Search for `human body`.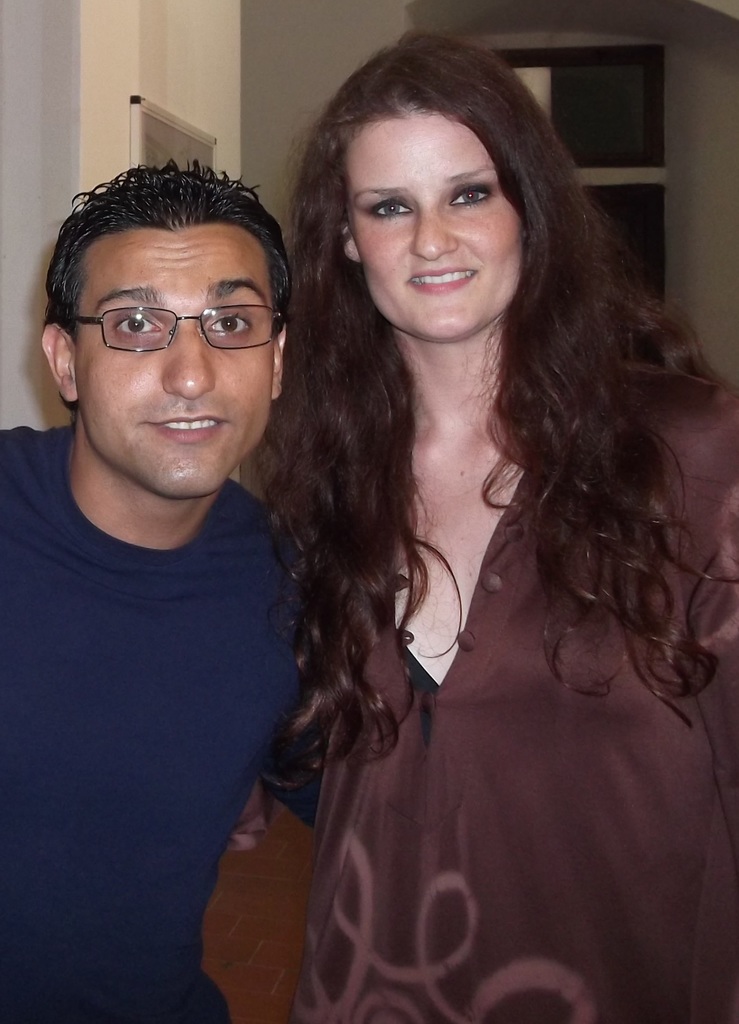
Found at rect(228, 109, 709, 1023).
